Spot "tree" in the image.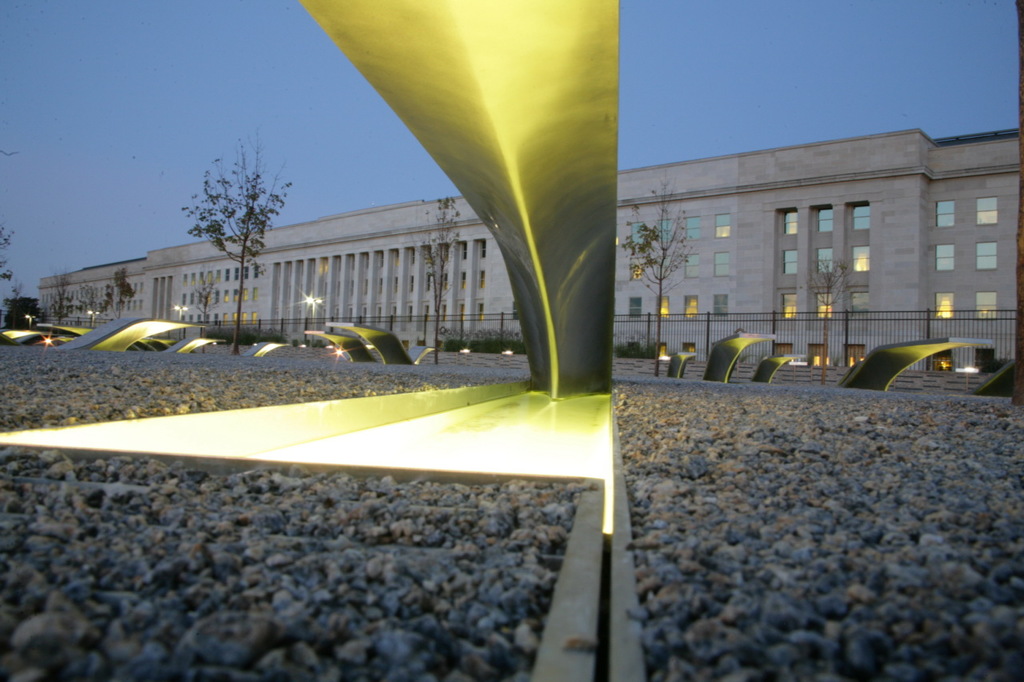
"tree" found at (left=1, top=287, right=42, bottom=338).
